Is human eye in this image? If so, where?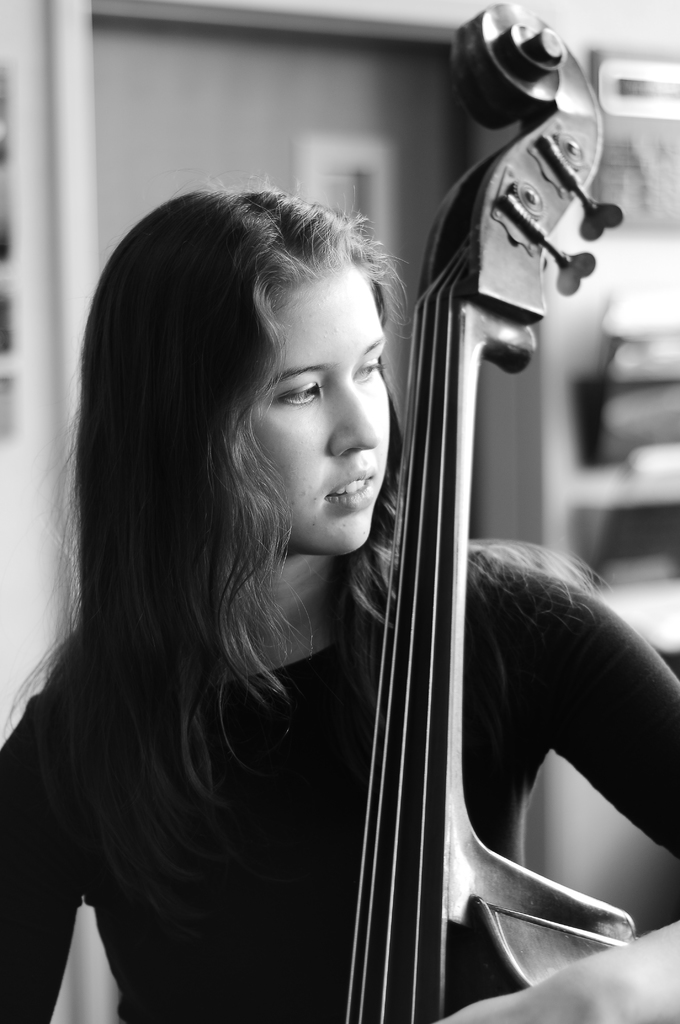
Yes, at 273,377,320,412.
